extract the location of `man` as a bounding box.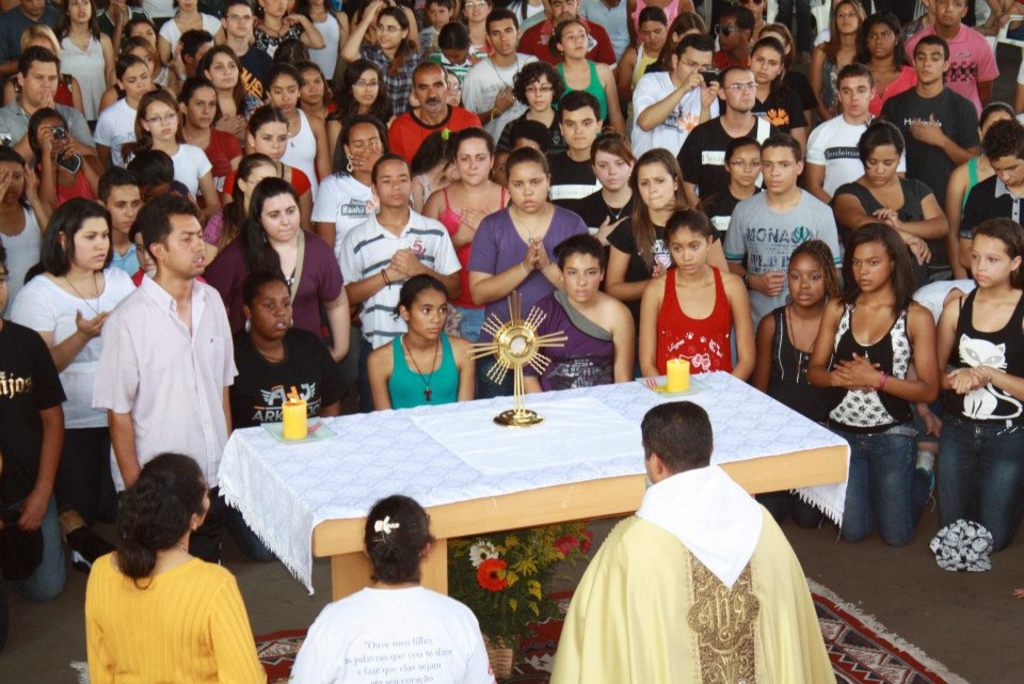
[left=460, top=17, right=540, bottom=145].
